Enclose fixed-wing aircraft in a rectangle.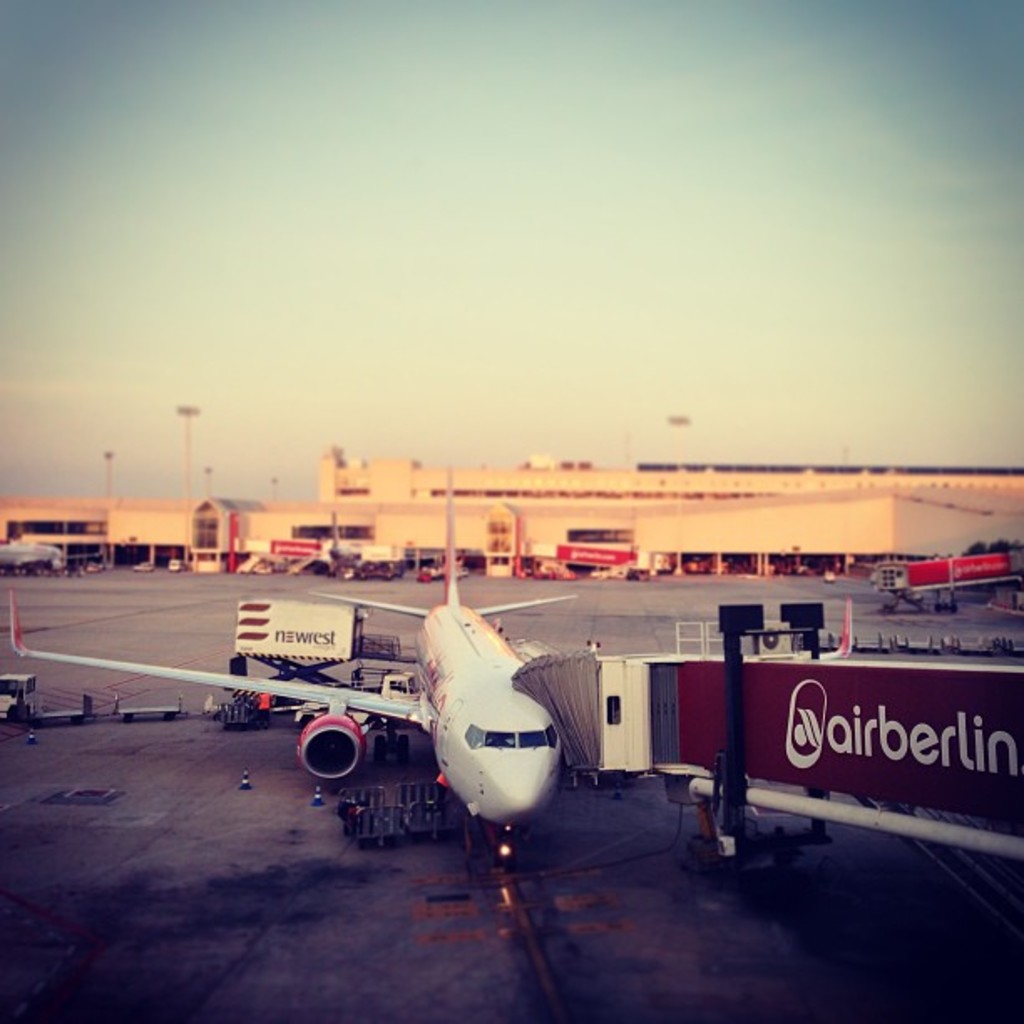
x1=7 y1=462 x2=853 y2=868.
